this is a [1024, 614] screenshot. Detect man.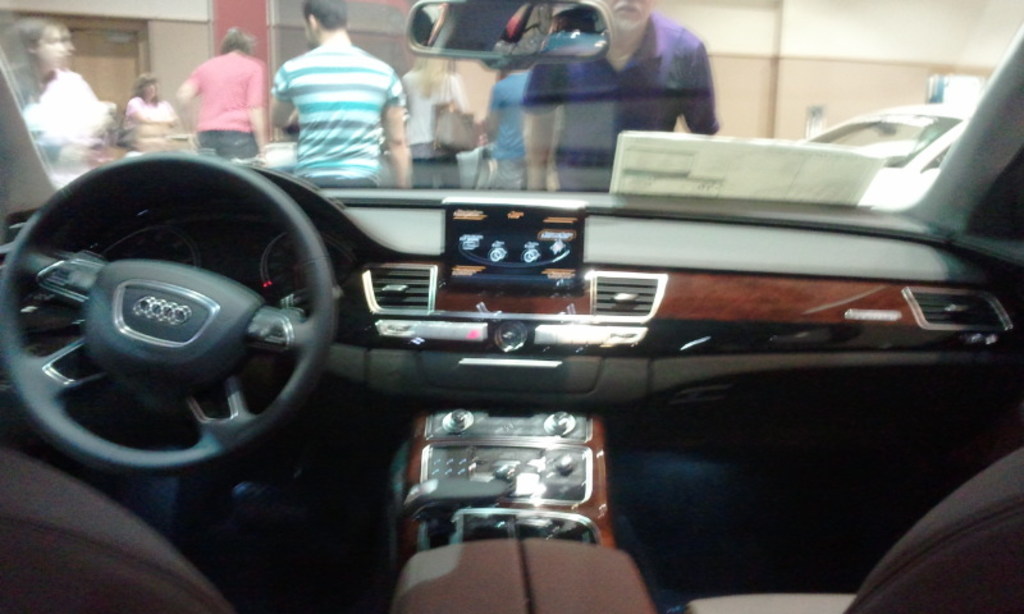
[257, 10, 416, 166].
